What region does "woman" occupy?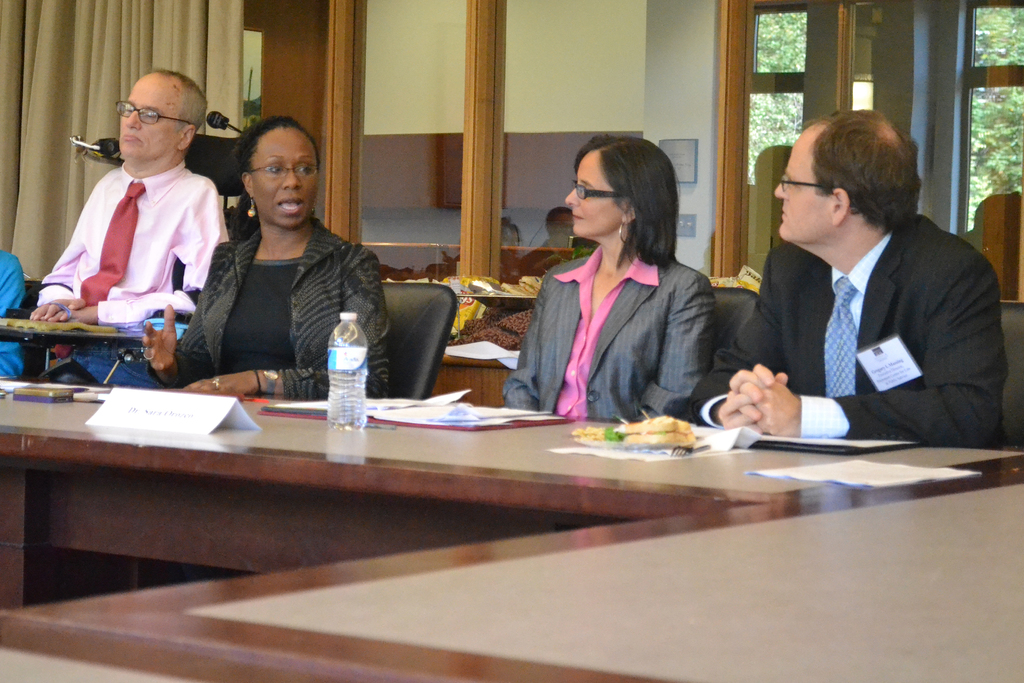
{"left": 144, "top": 115, "right": 391, "bottom": 409}.
